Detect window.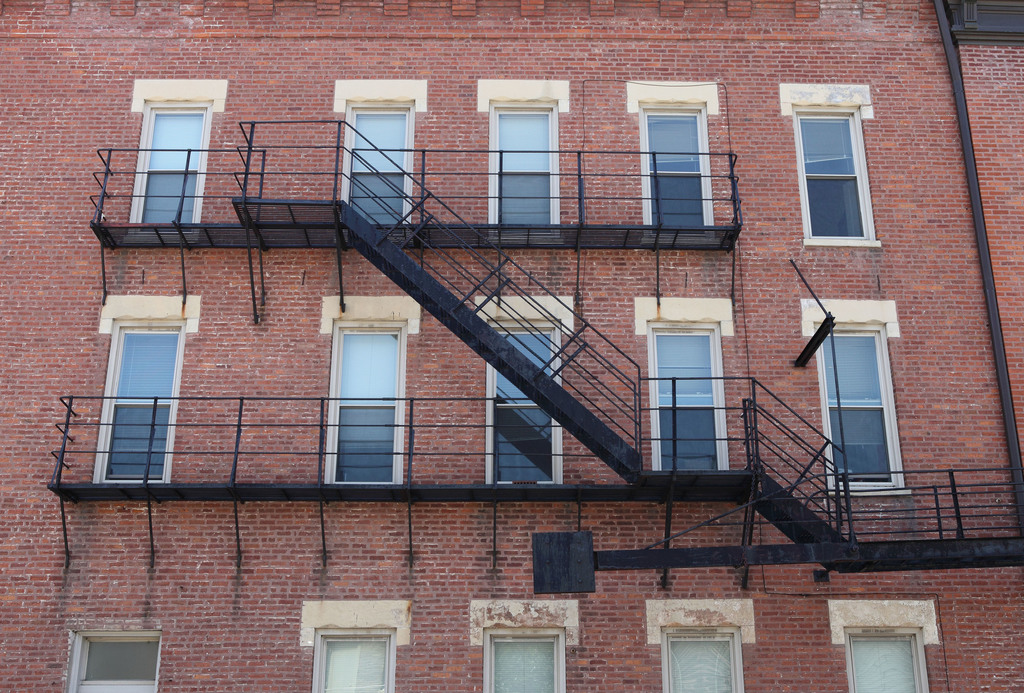
Detected at bbox(124, 74, 221, 241).
